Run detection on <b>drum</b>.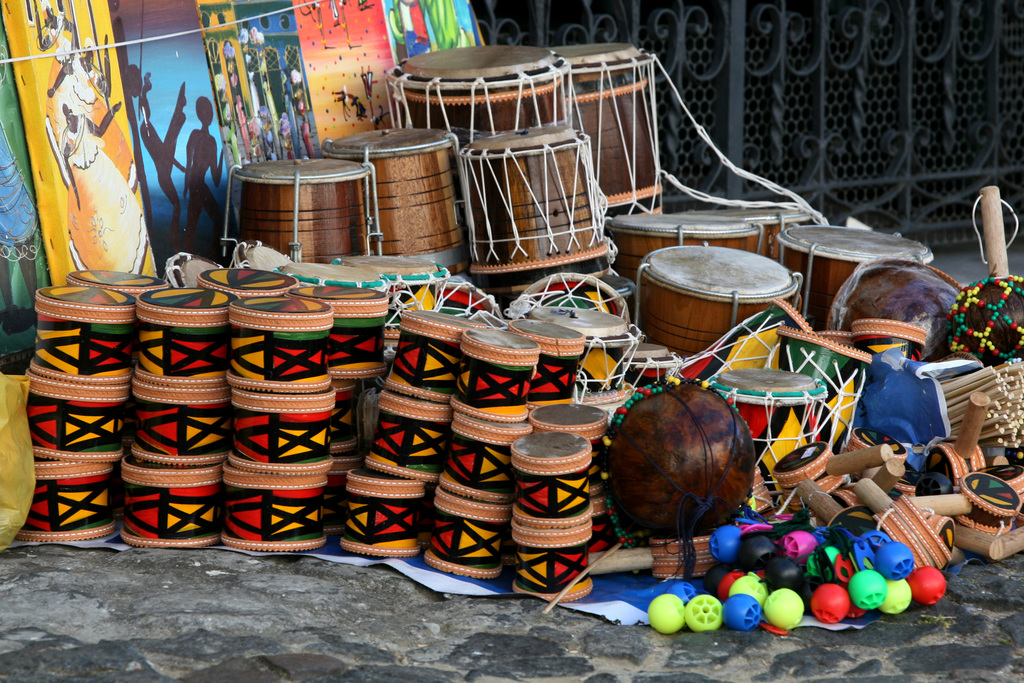
Result: x1=456, y1=132, x2=615, y2=303.
